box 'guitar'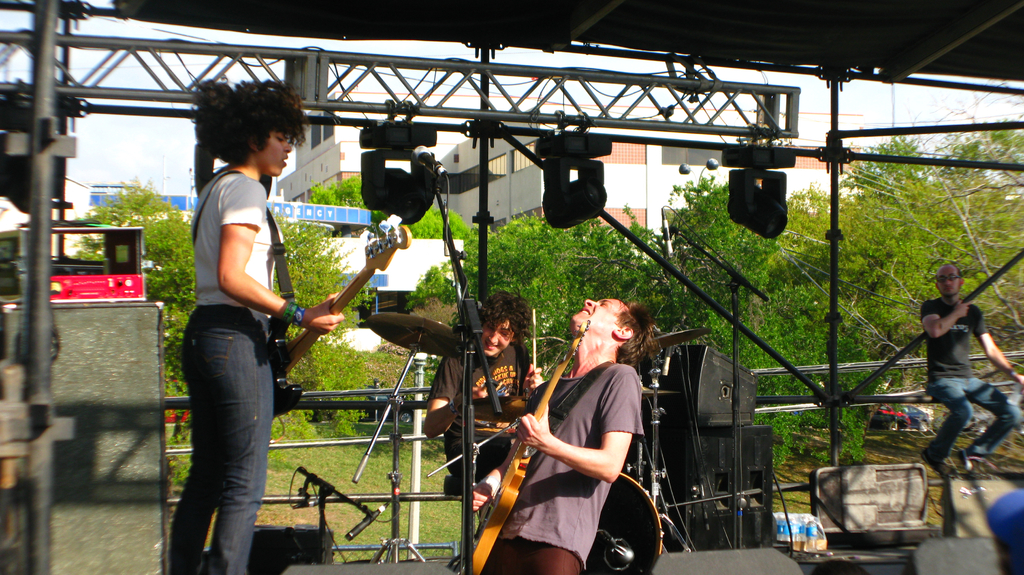
{"left": 469, "top": 332, "right": 579, "bottom": 573}
